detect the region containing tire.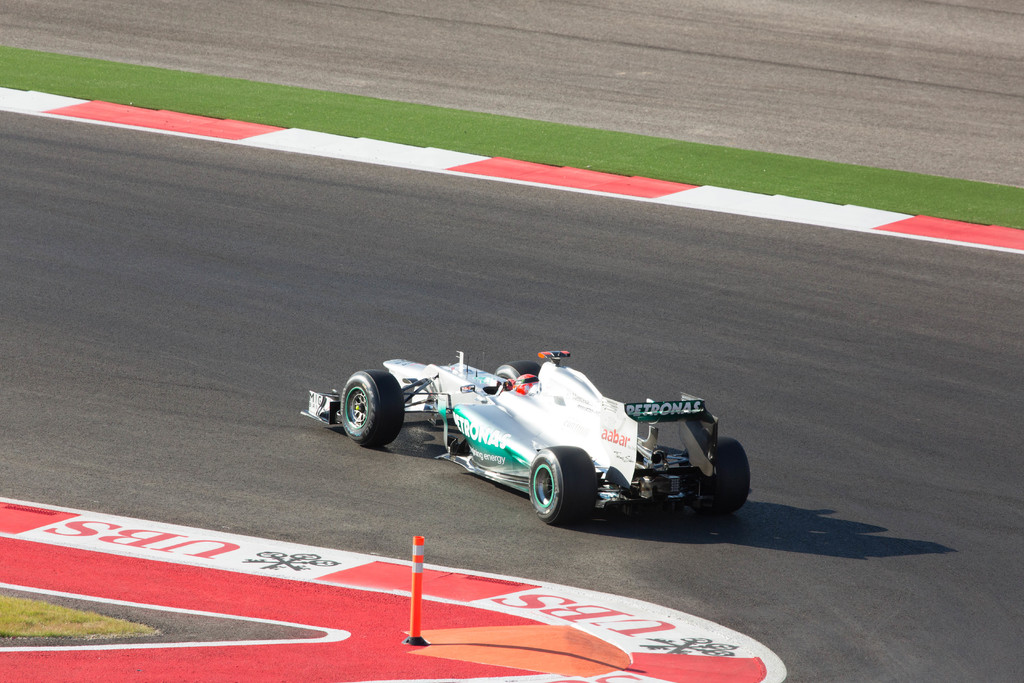
BBox(524, 436, 602, 531).
